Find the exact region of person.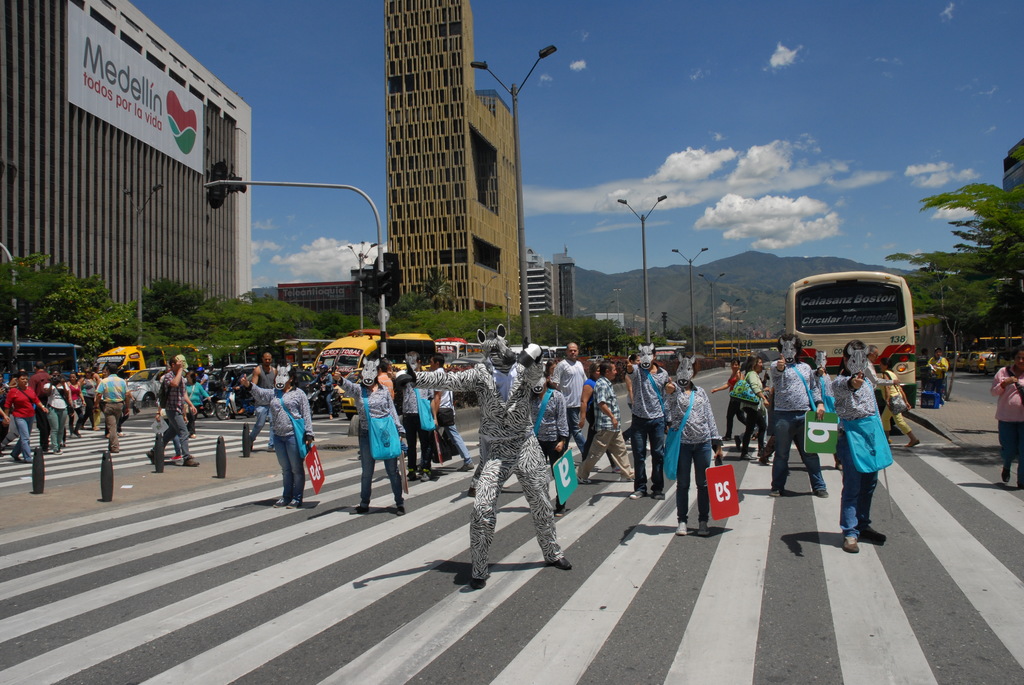
Exact region: (530, 388, 566, 517).
